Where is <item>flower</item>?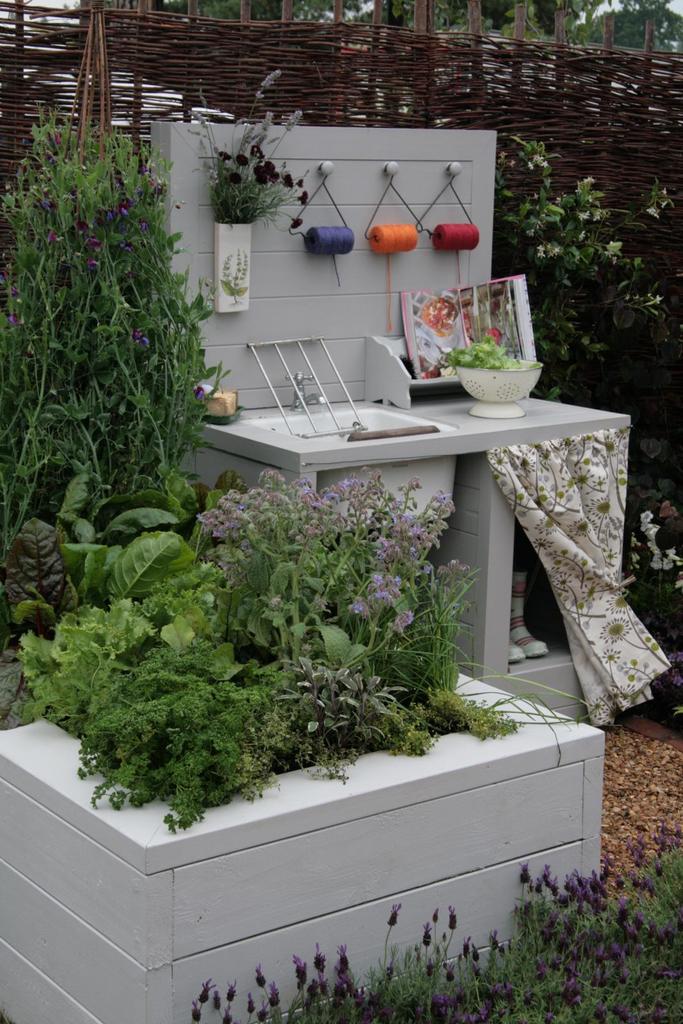
289,218,307,232.
